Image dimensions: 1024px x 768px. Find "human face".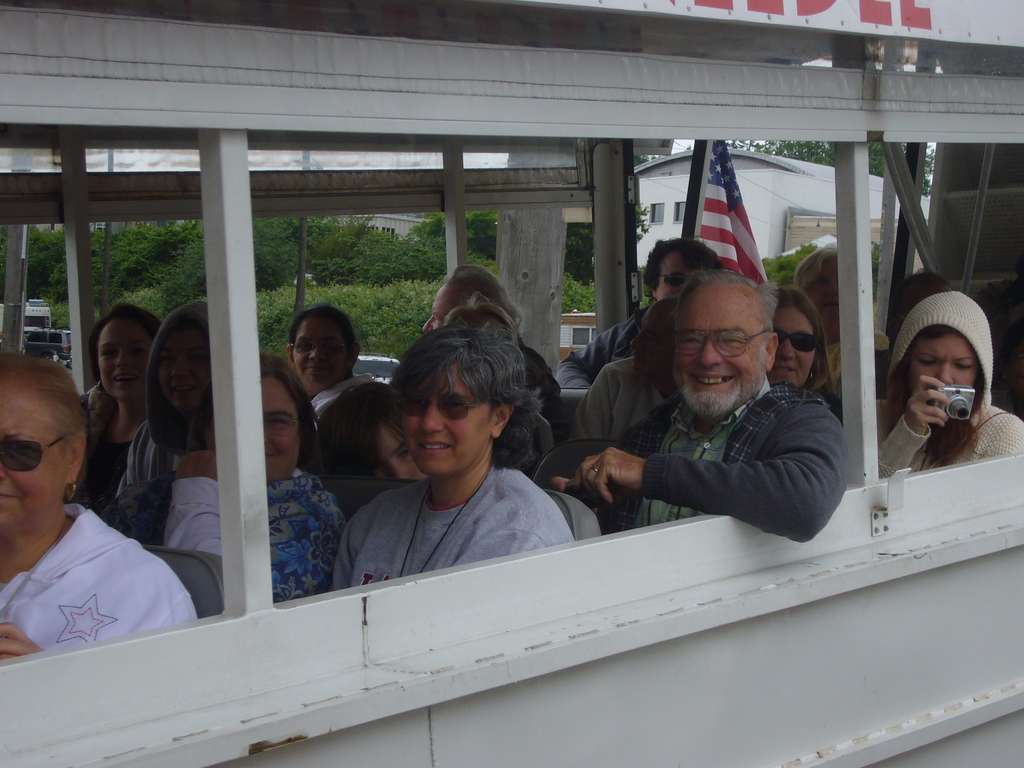
crop(0, 377, 67, 547).
